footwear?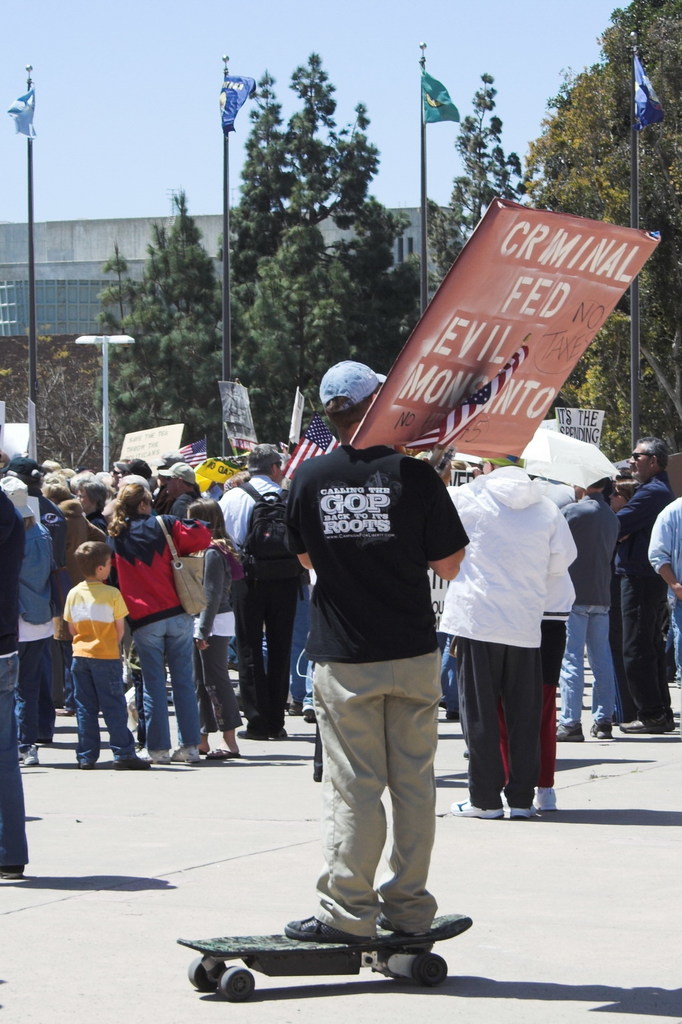
x1=170 y1=739 x2=204 y2=762
